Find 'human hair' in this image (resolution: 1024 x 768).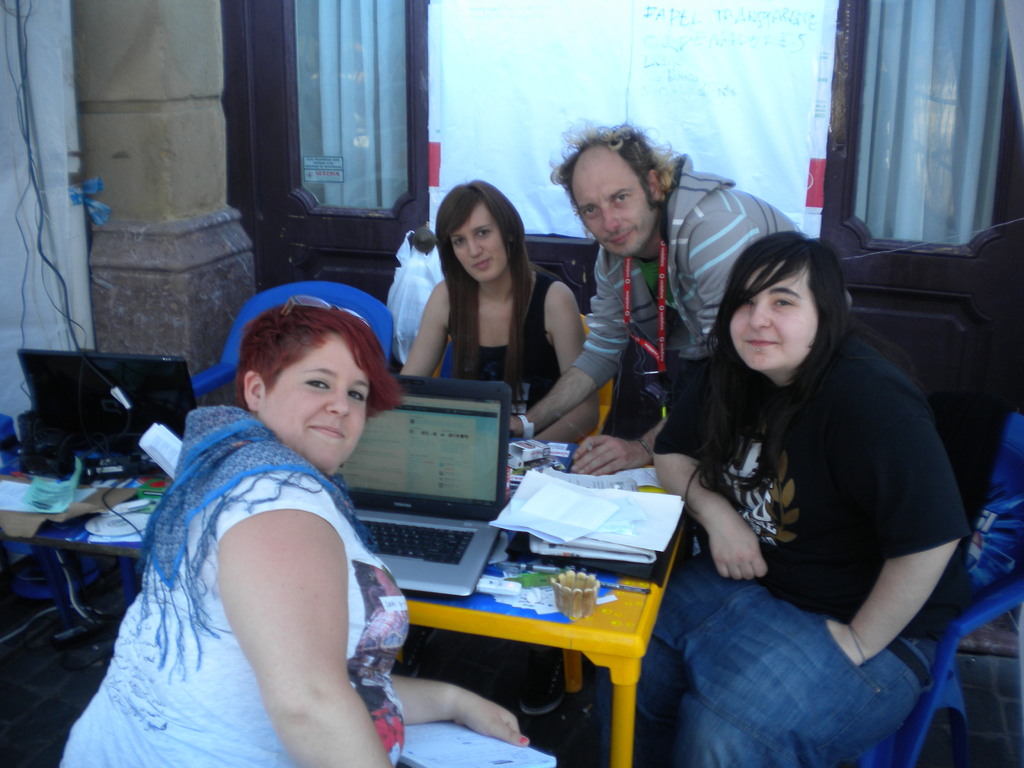
{"x1": 234, "y1": 300, "x2": 401, "y2": 419}.
